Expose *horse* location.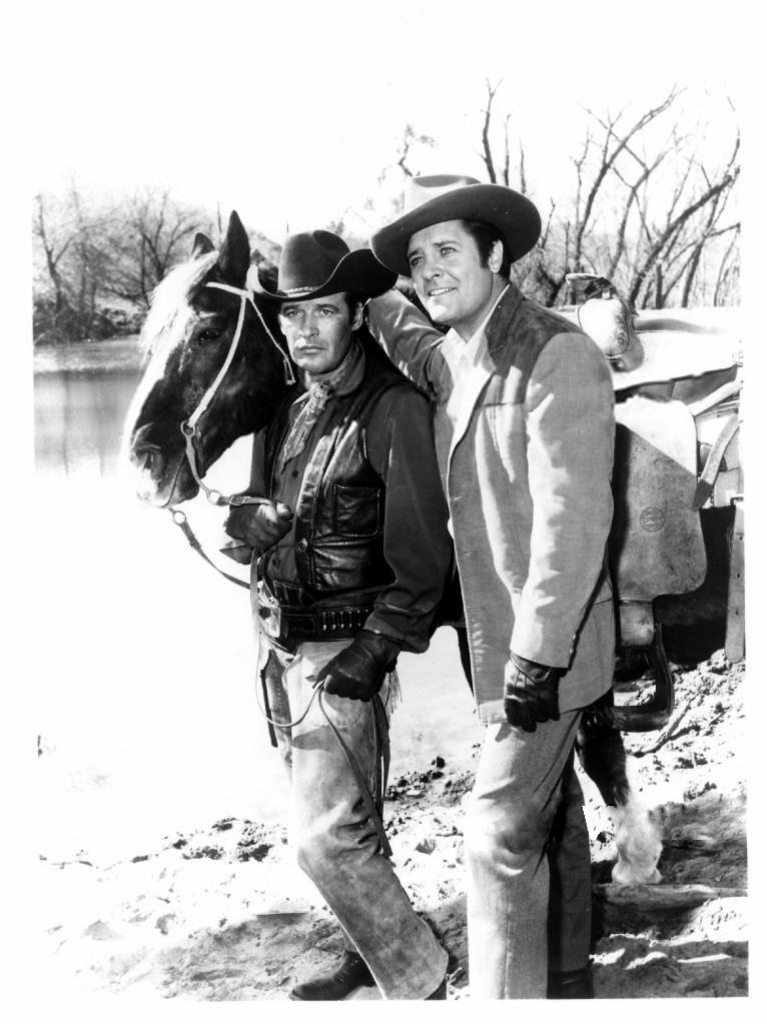
Exposed at (124, 210, 743, 901).
